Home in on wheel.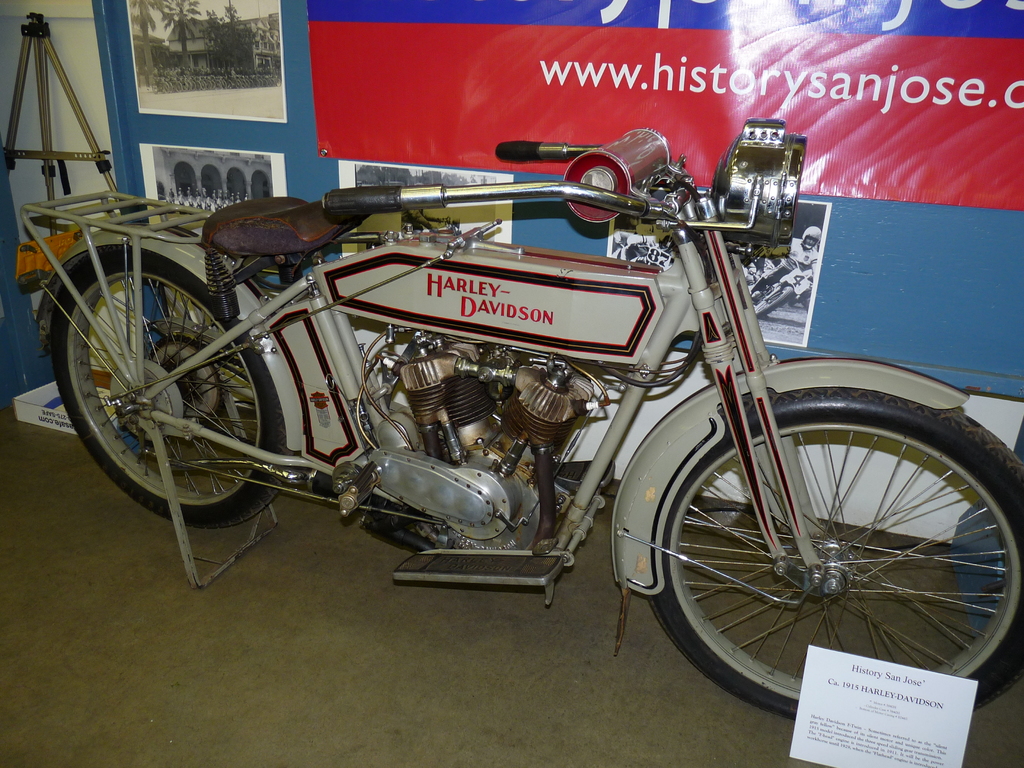
Homed in at {"x1": 644, "y1": 410, "x2": 1023, "y2": 729}.
